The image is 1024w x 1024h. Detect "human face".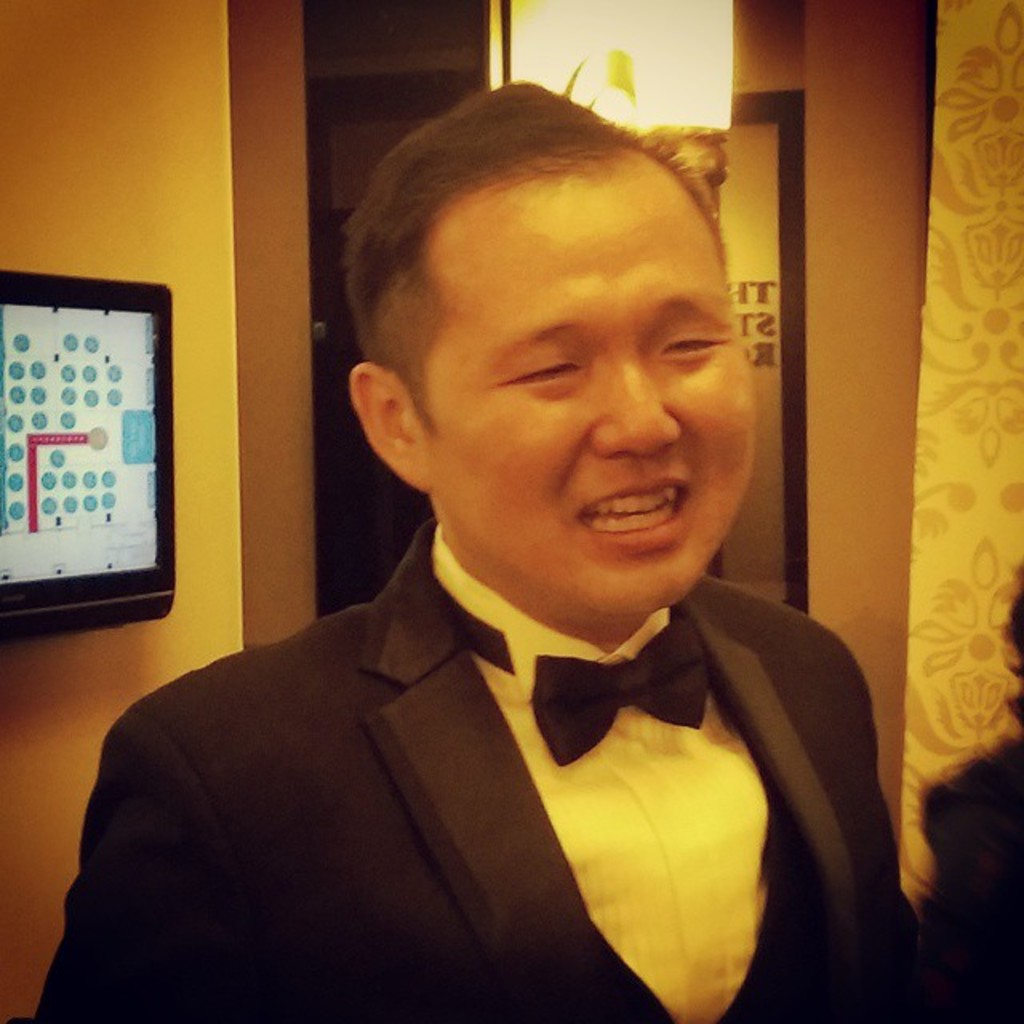
Detection: left=379, top=138, right=765, bottom=608.
